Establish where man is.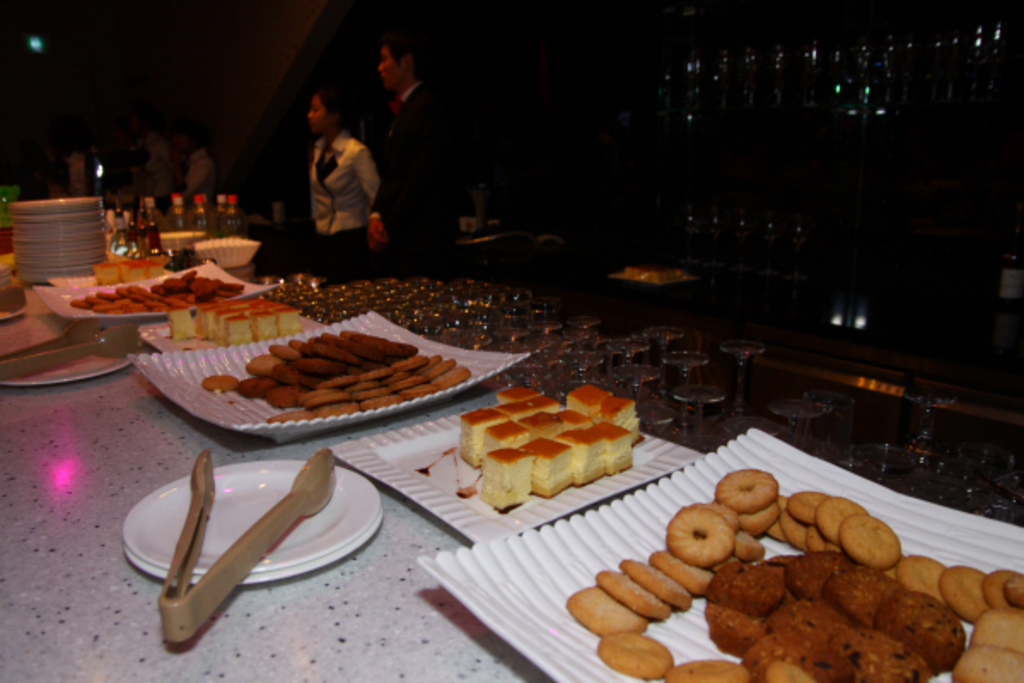
Established at (x1=370, y1=39, x2=480, y2=278).
